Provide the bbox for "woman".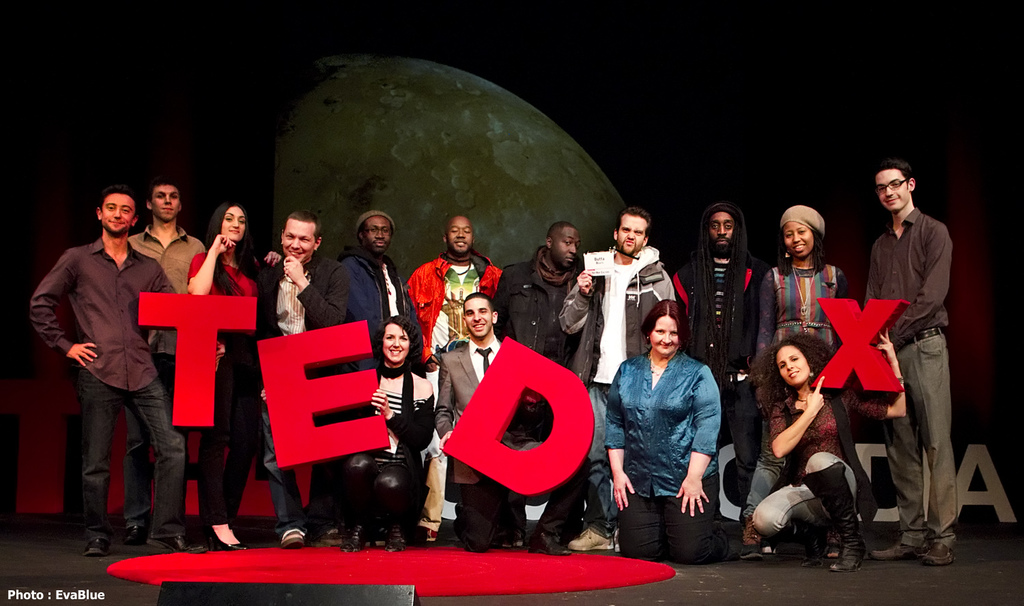
region(746, 338, 886, 572).
